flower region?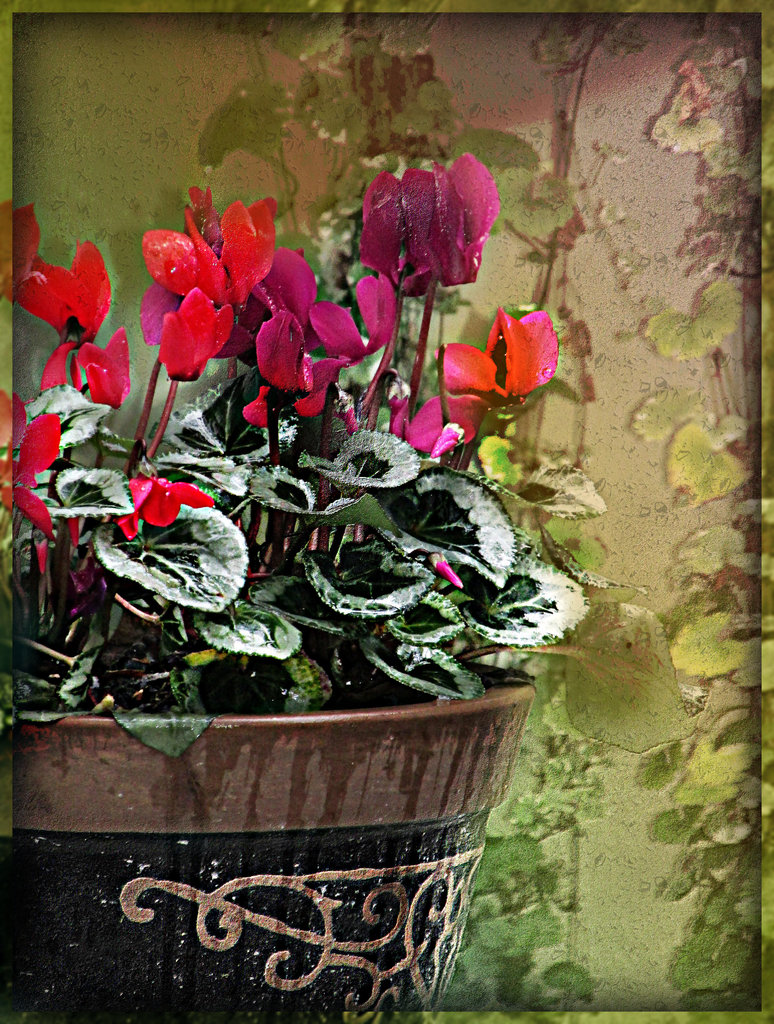
138,181,402,388
